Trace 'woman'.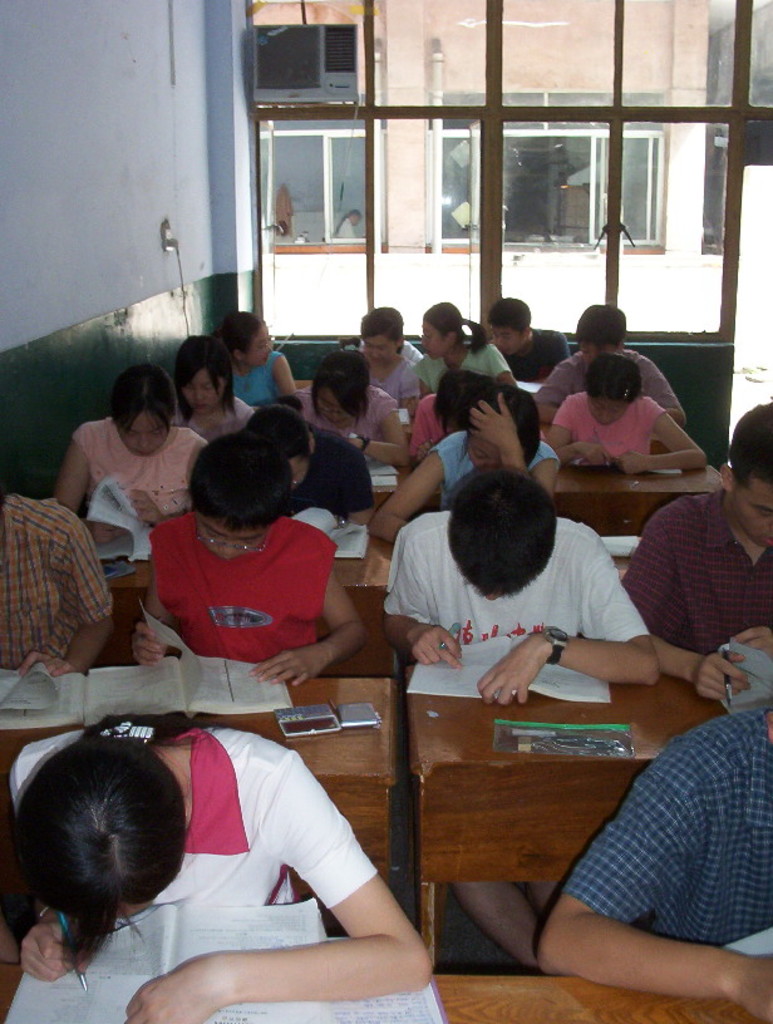
Traced to {"left": 369, "top": 384, "right": 553, "bottom": 550}.
